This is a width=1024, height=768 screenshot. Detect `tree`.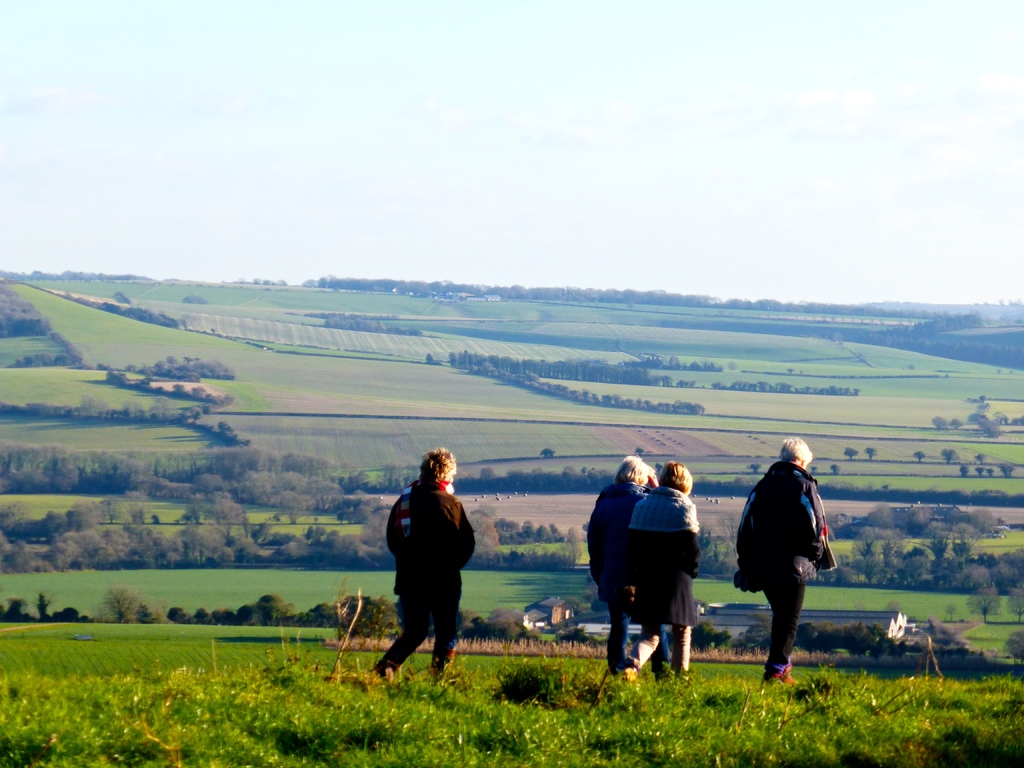
(left=933, top=417, right=950, bottom=433).
